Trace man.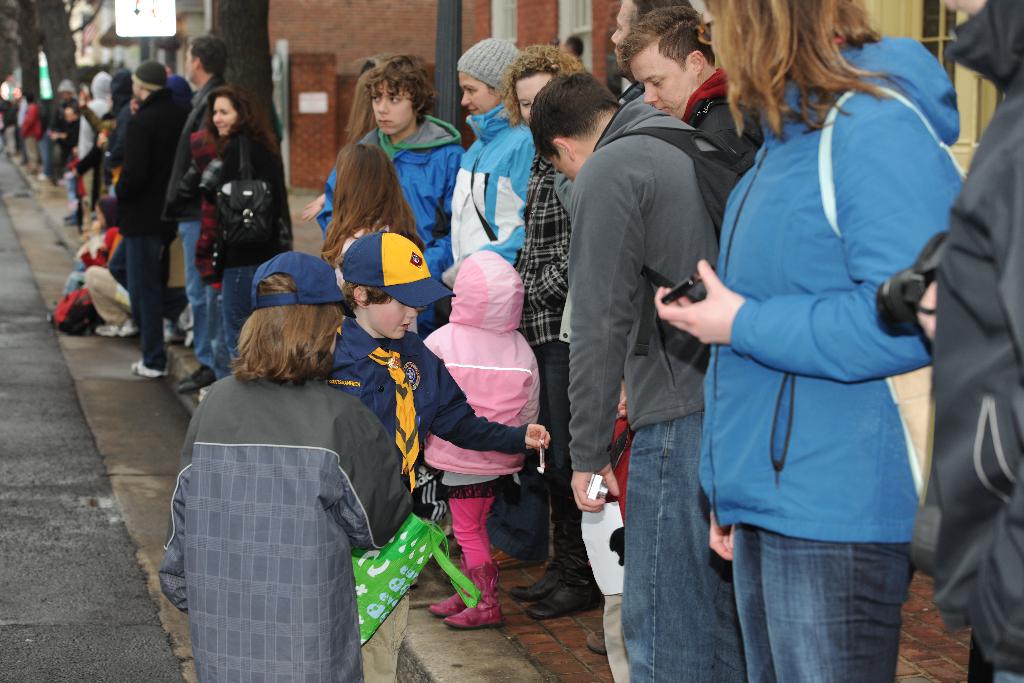
Traced to select_region(614, 2, 771, 169).
